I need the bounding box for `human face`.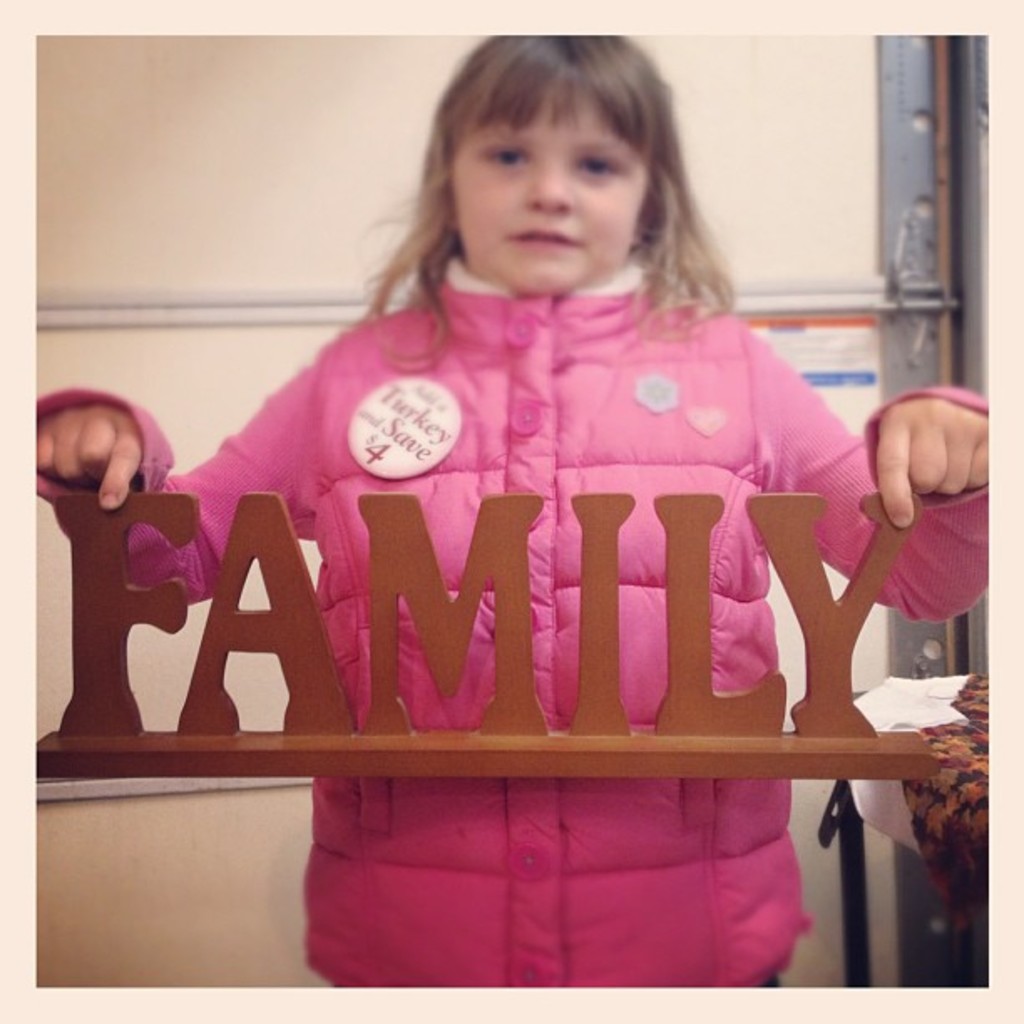
Here it is: bbox=(450, 110, 644, 291).
